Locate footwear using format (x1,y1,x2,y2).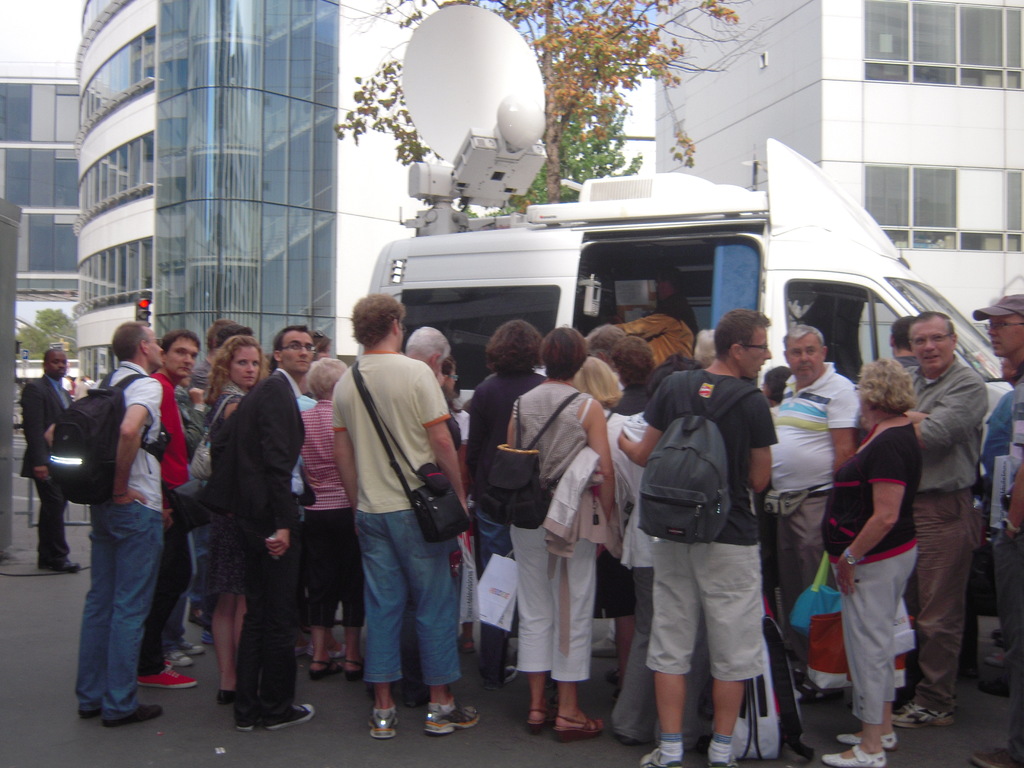
(232,710,262,734).
